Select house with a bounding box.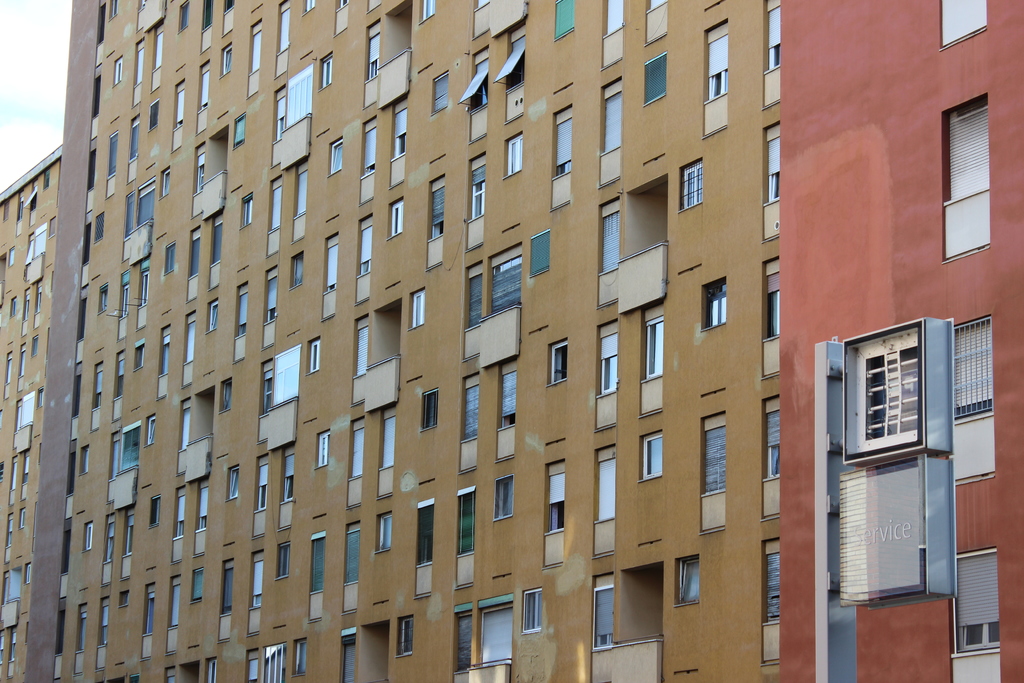
778:1:1018:682.
